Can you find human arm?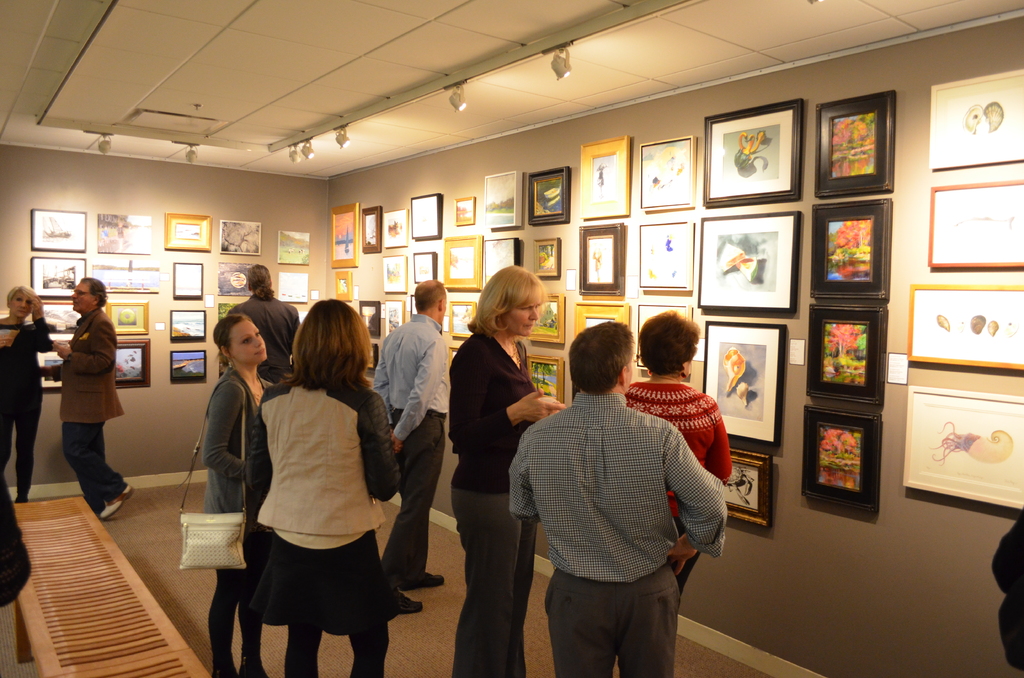
Yes, bounding box: crop(510, 442, 541, 524).
